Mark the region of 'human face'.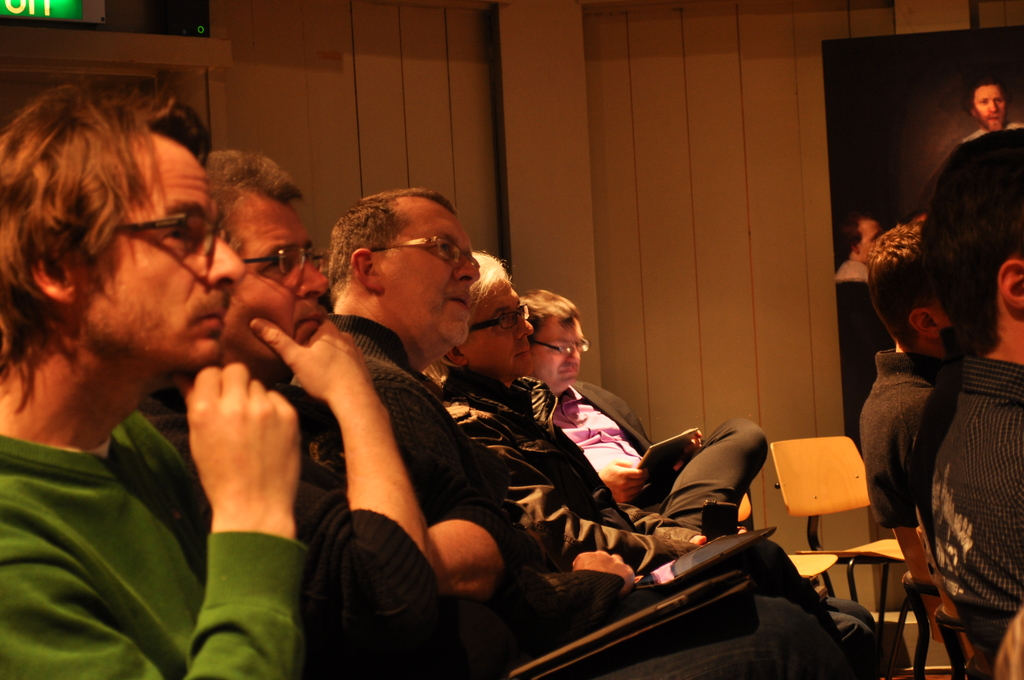
Region: 241:209:325:355.
